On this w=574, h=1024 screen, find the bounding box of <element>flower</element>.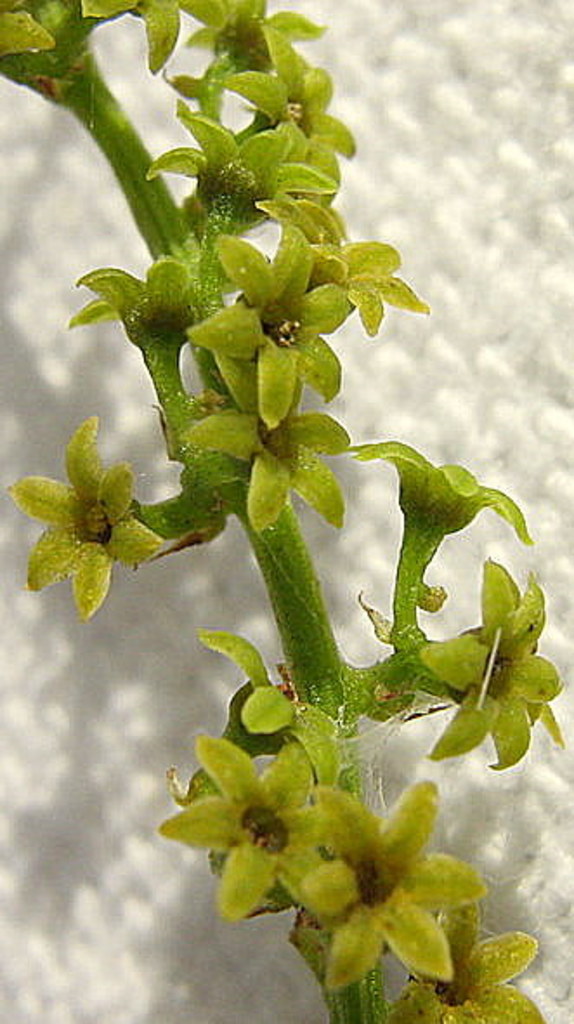
Bounding box: x1=189 y1=352 x2=359 y2=533.
